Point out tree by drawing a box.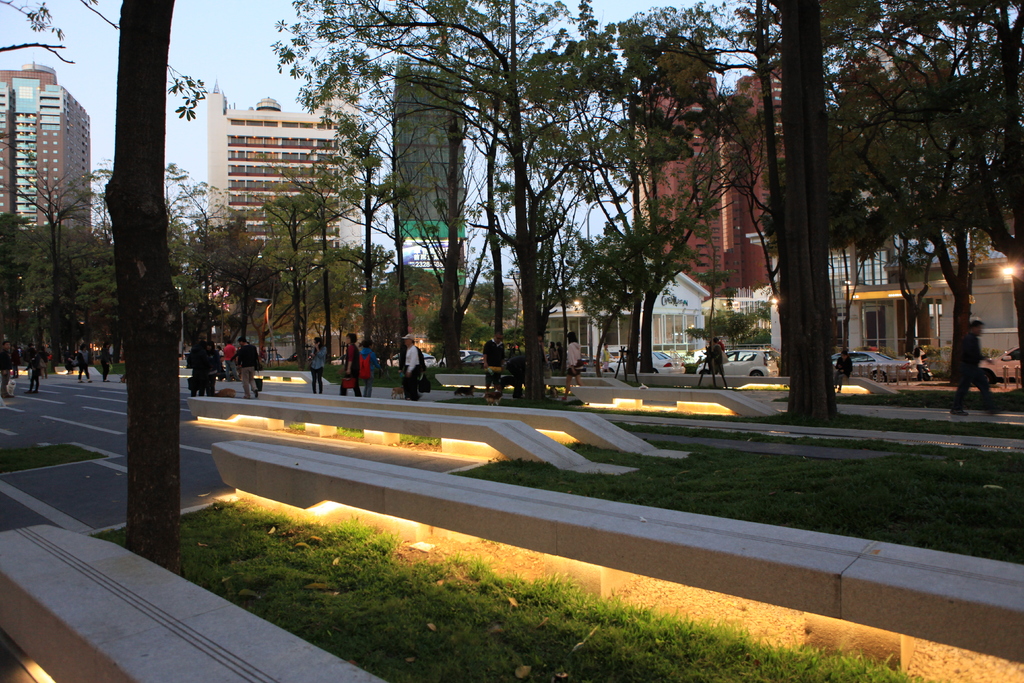
select_region(712, 310, 759, 356).
